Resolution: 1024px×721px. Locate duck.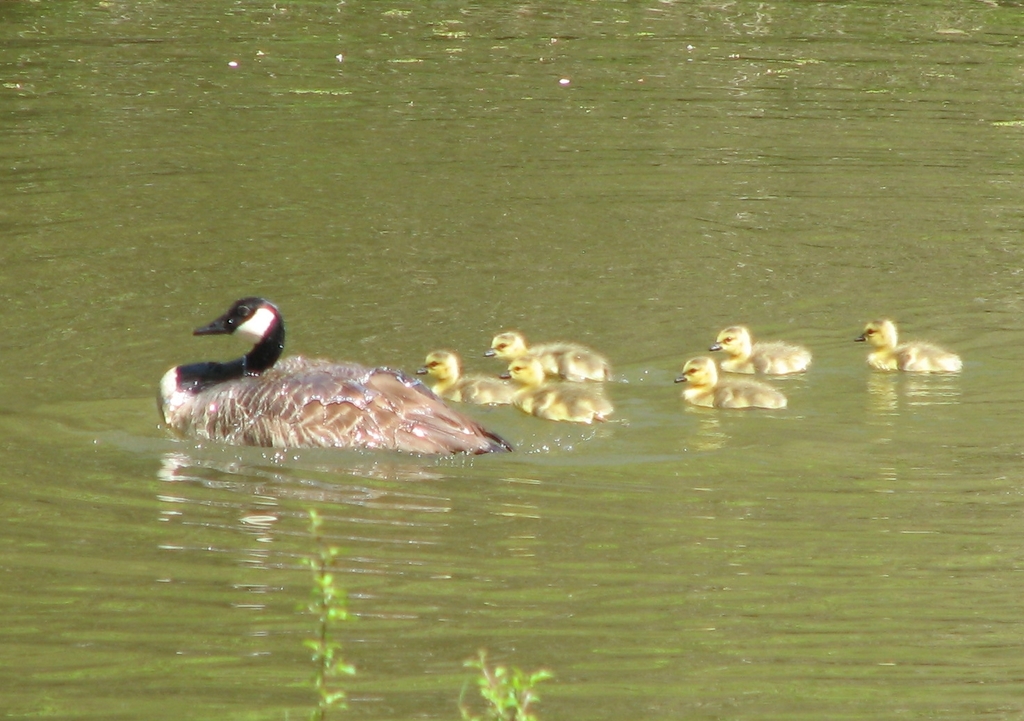
[left=487, top=326, right=622, bottom=392].
